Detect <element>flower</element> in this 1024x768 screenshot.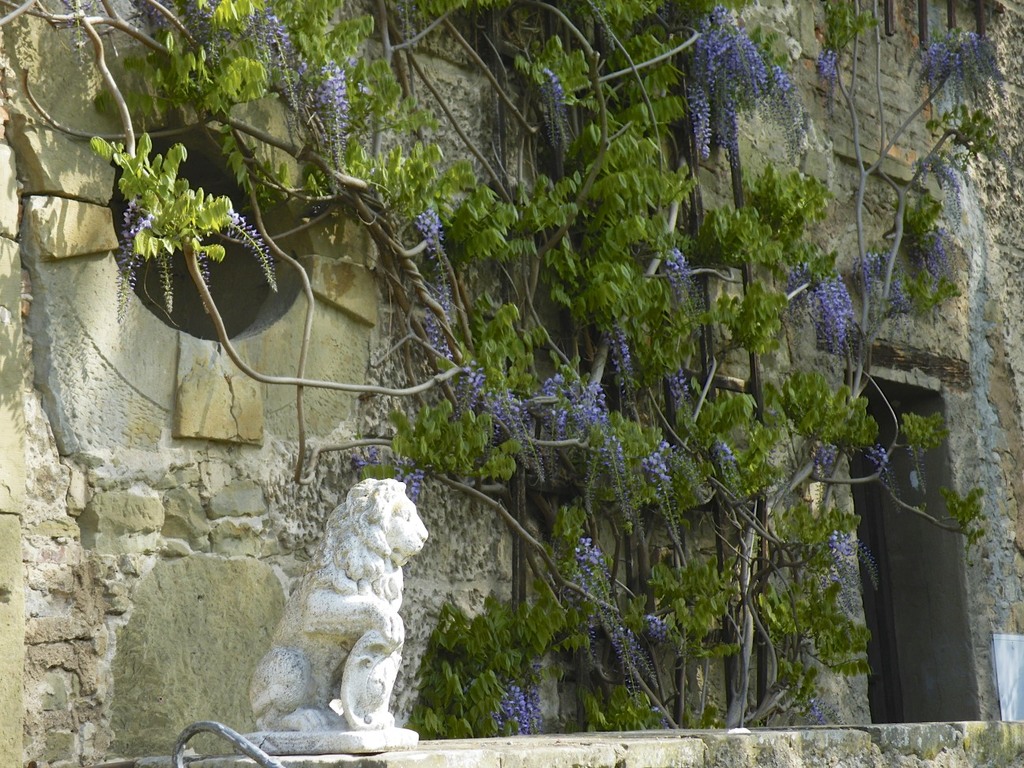
Detection: left=354, top=446, right=379, bottom=468.
